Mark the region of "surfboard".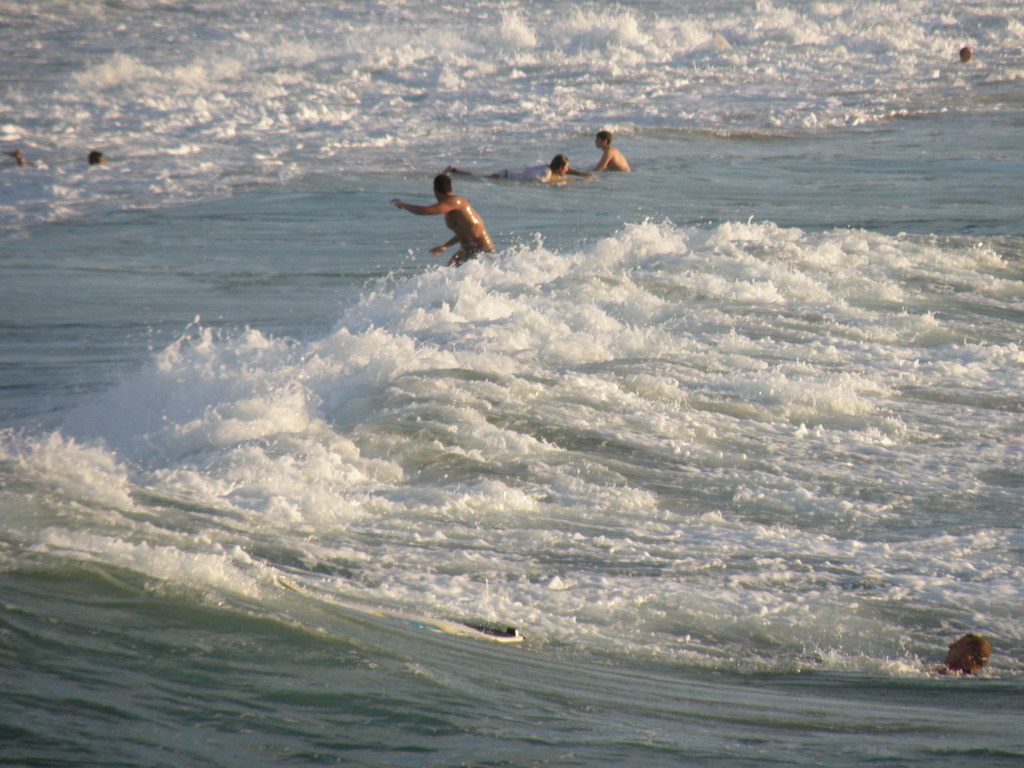
Region: 279/577/531/646.
